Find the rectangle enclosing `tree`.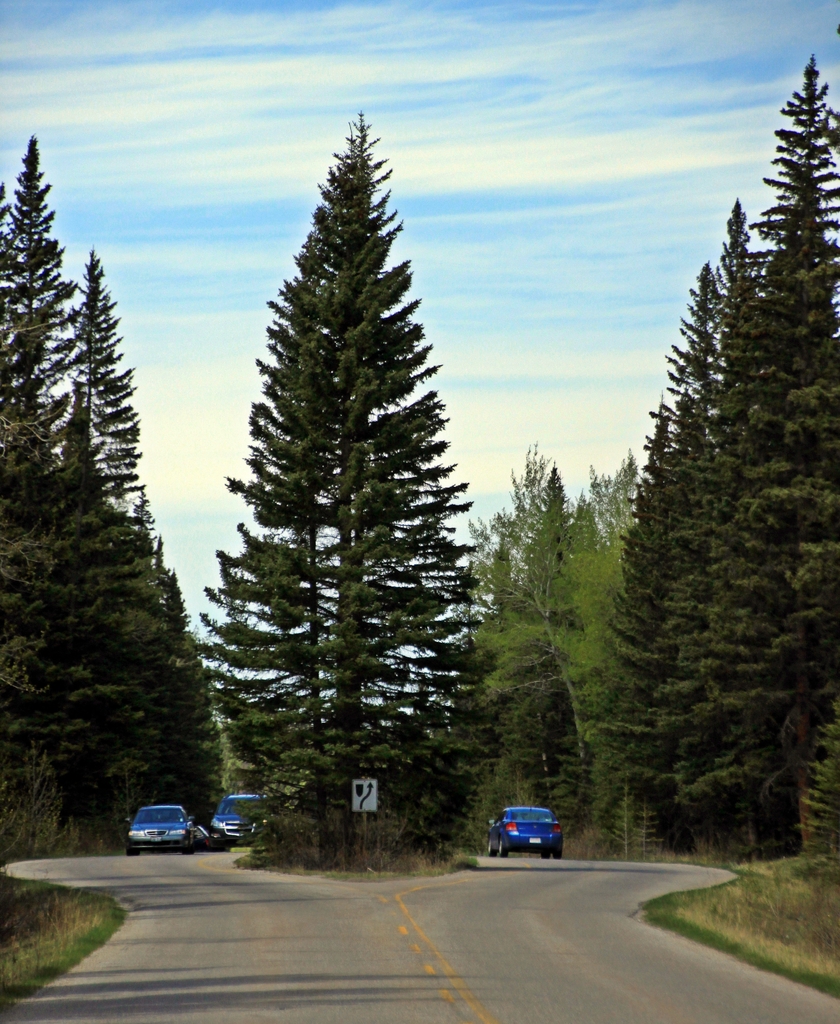
187/109/504/872.
